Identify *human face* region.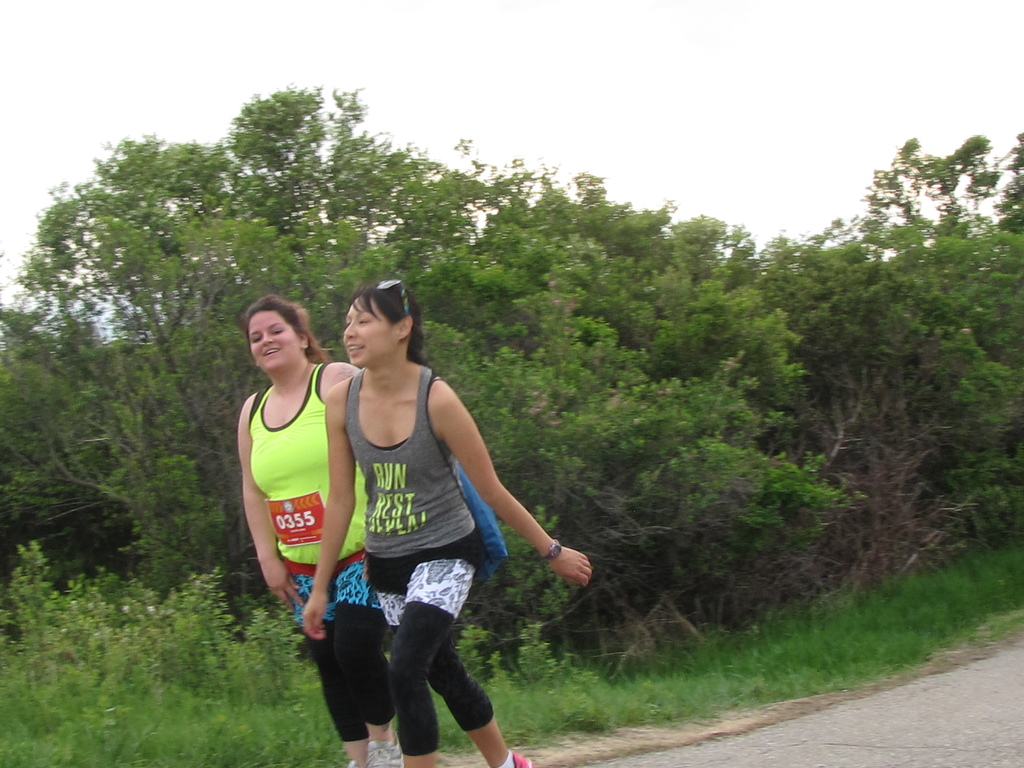
Region: (x1=339, y1=298, x2=393, y2=360).
